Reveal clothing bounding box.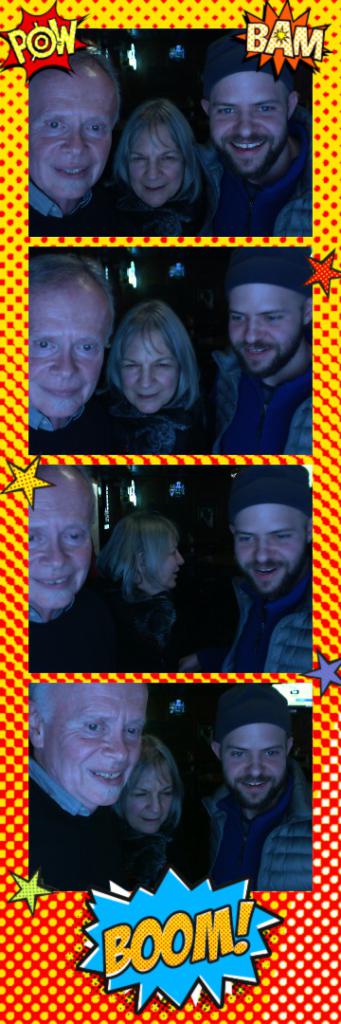
Revealed: 204 147 327 240.
